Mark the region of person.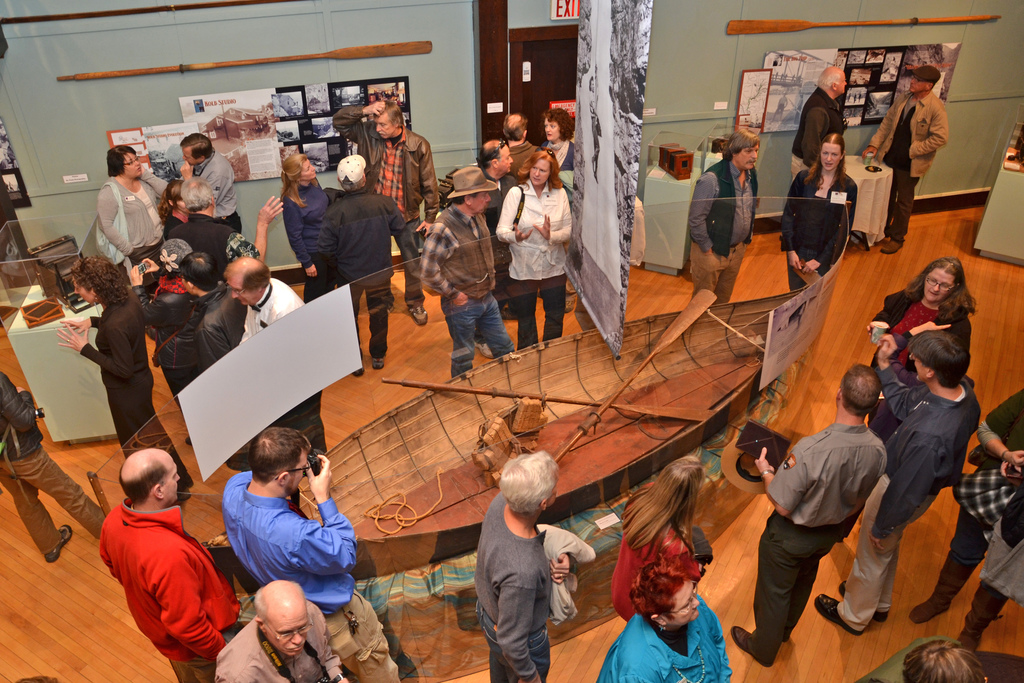
Region: {"x1": 100, "y1": 447, "x2": 241, "y2": 682}.
